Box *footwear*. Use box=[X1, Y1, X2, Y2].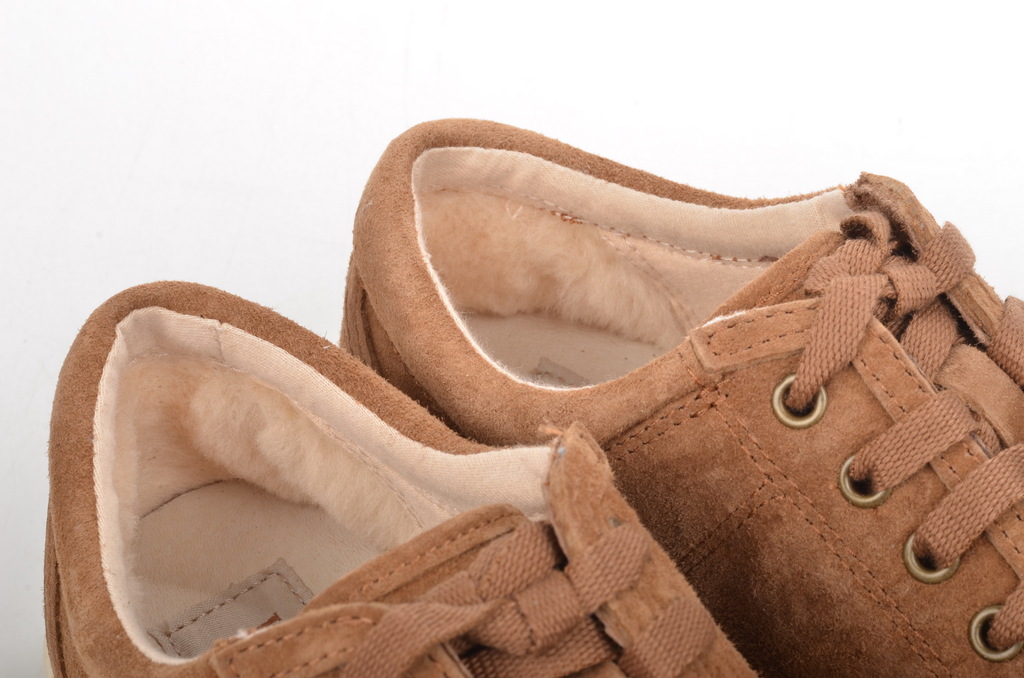
box=[40, 280, 785, 677].
